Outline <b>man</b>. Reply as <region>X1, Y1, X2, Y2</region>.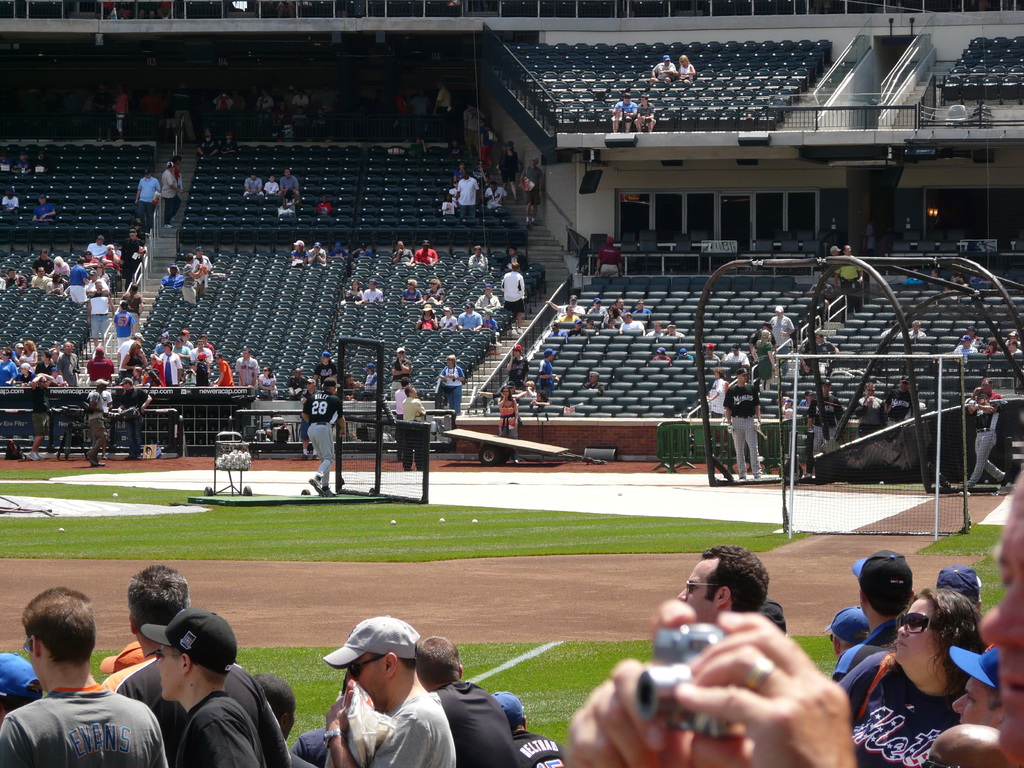
<region>405, 388, 430, 425</region>.
